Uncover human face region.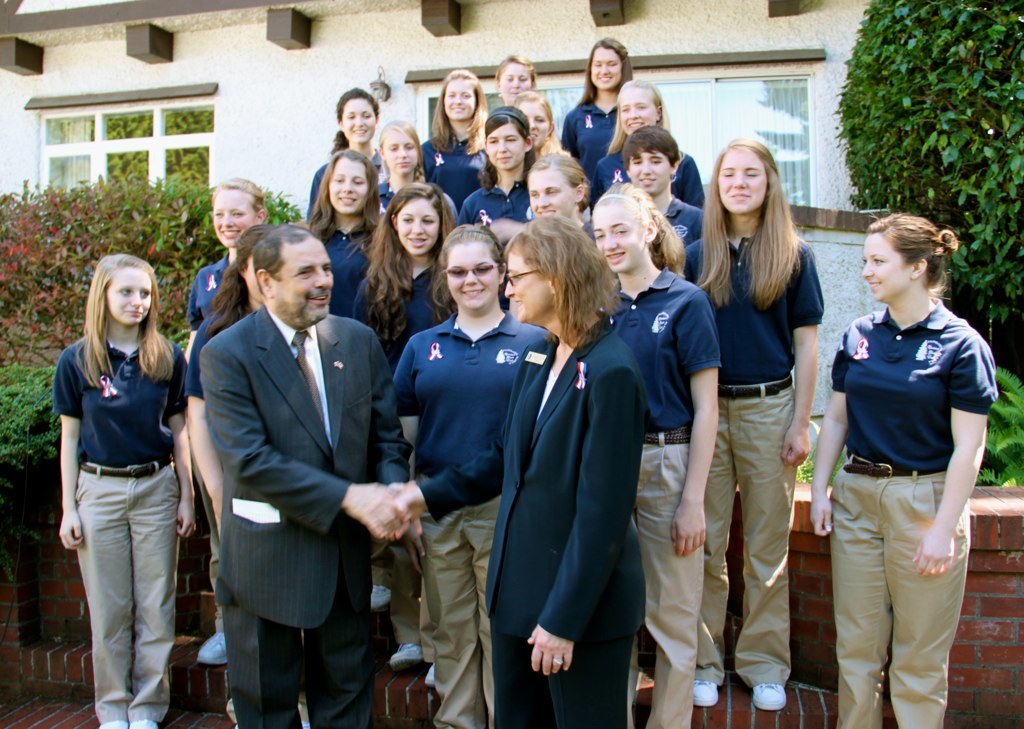
Uncovered: Rect(505, 254, 553, 323).
